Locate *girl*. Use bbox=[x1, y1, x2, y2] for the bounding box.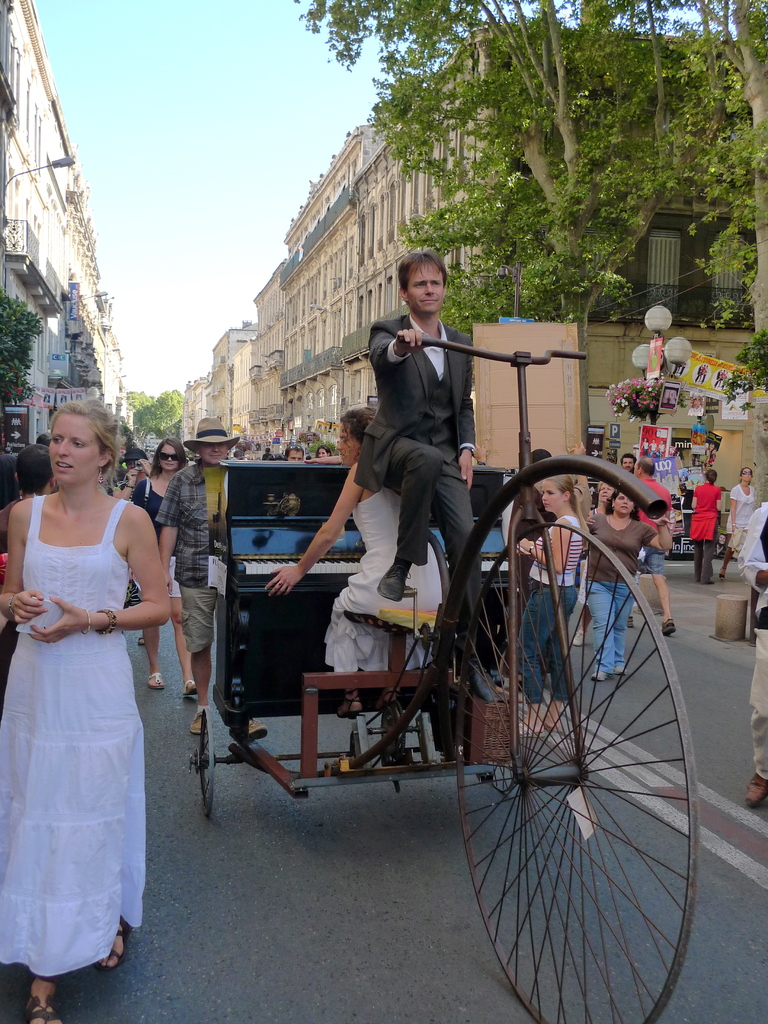
bbox=[524, 472, 588, 735].
